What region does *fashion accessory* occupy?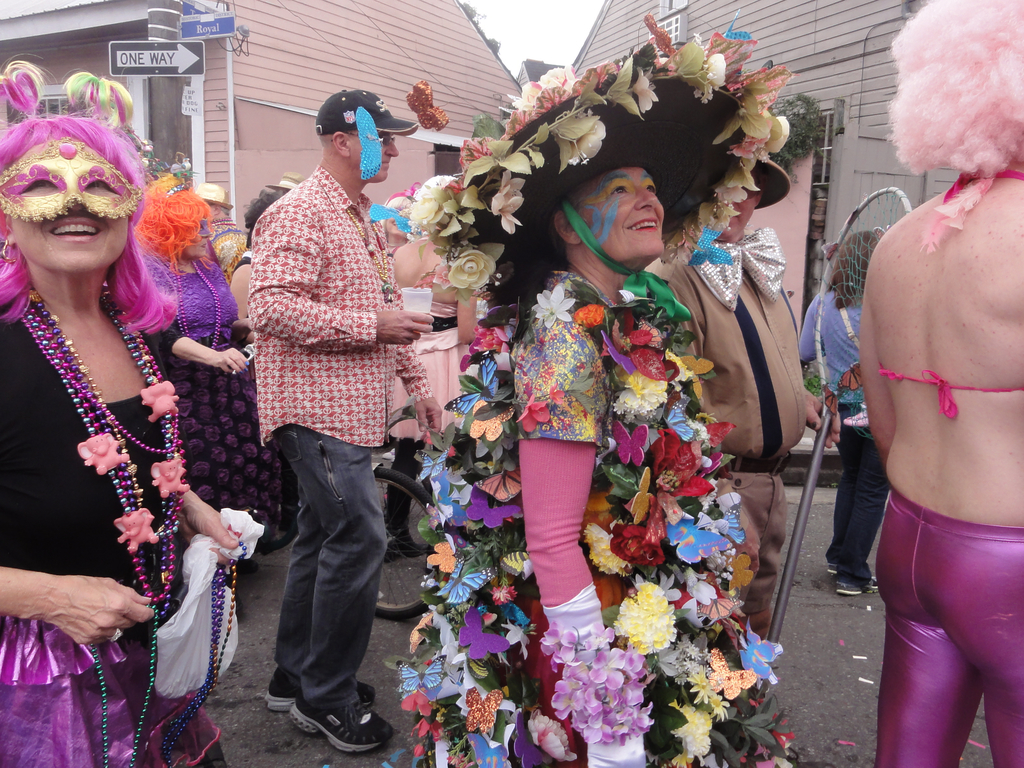
[left=834, top=573, right=874, bottom=601].
